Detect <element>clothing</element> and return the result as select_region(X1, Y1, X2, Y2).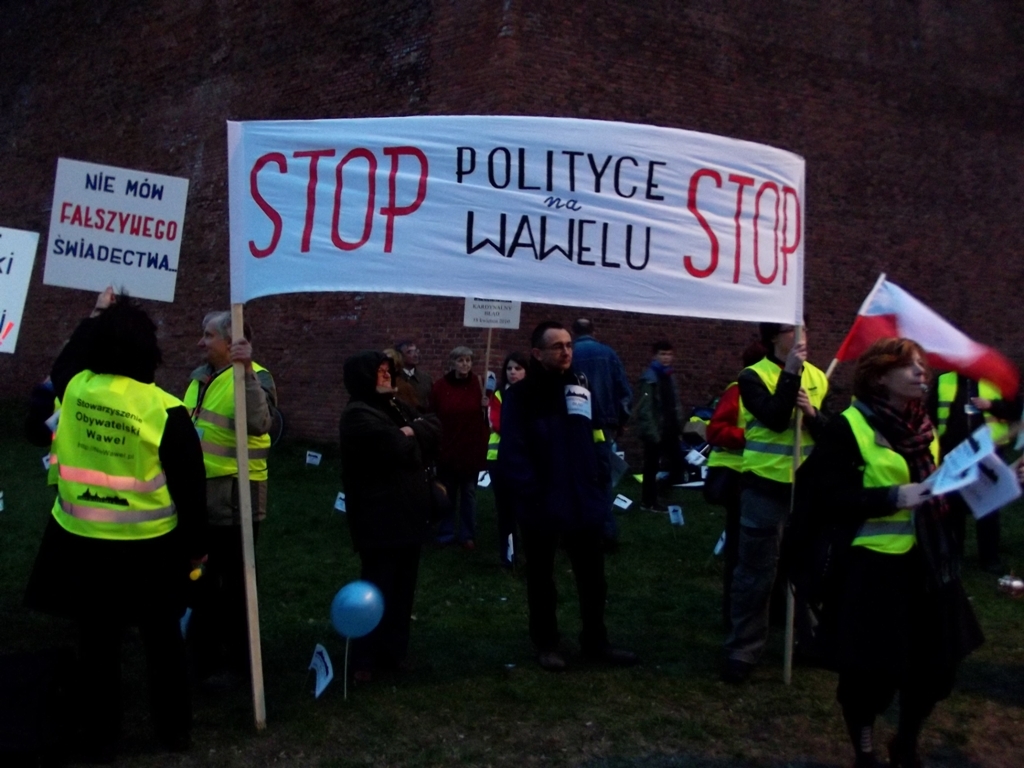
select_region(173, 354, 270, 673).
